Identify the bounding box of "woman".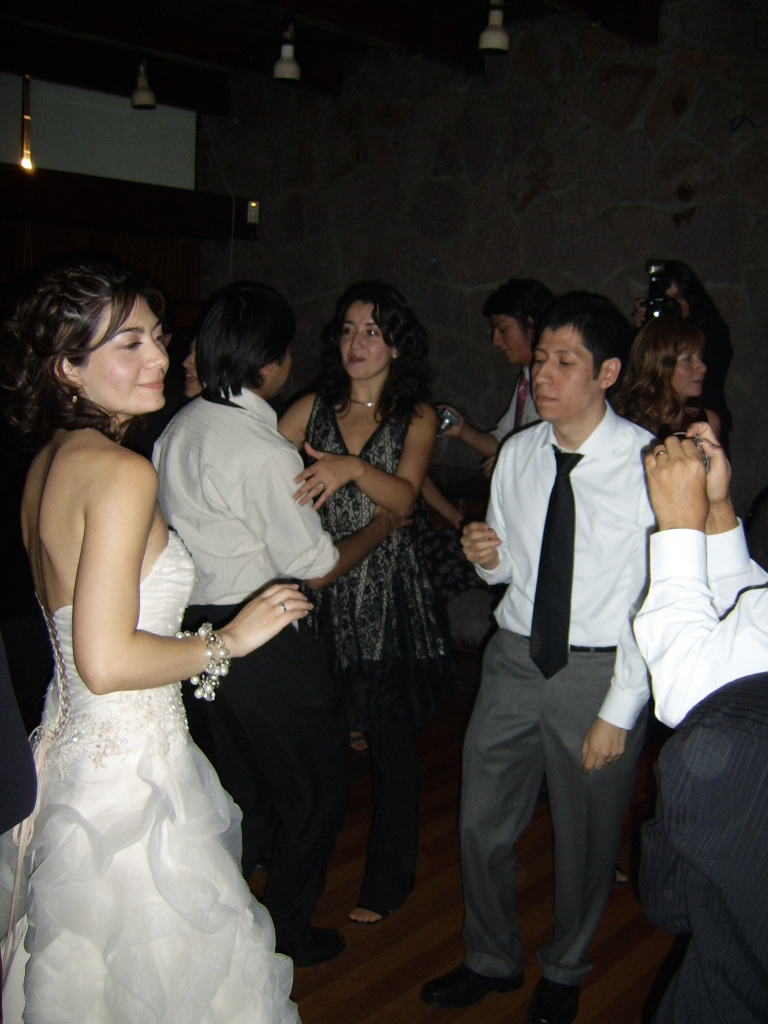
(265,274,442,909).
